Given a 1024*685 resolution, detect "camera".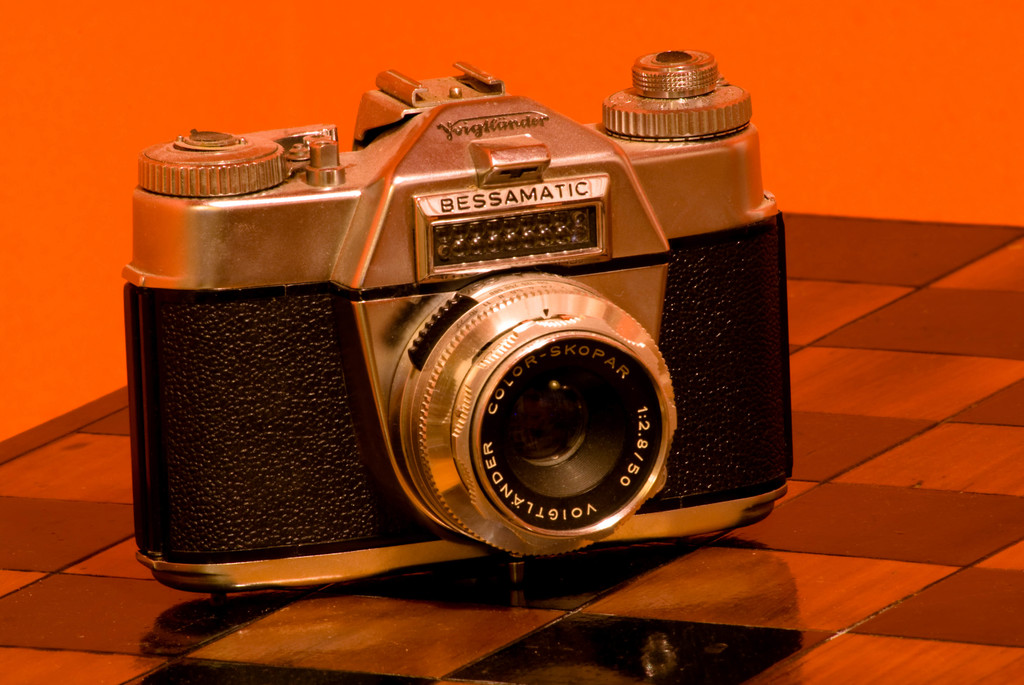
<box>93,36,819,614</box>.
